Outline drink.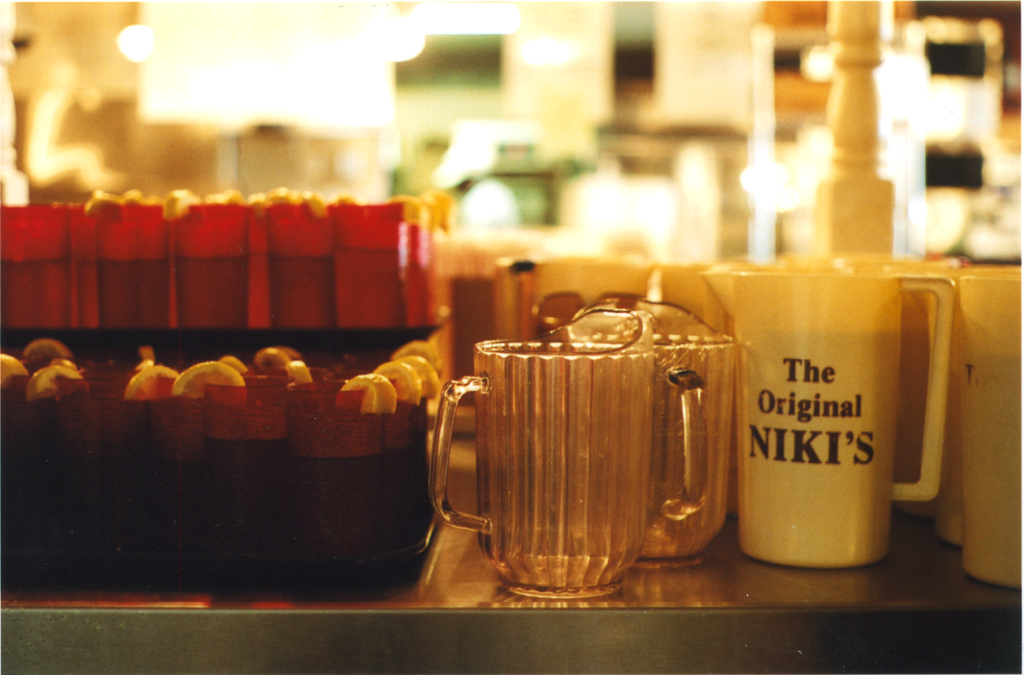
Outline: BBox(0, 256, 71, 324).
